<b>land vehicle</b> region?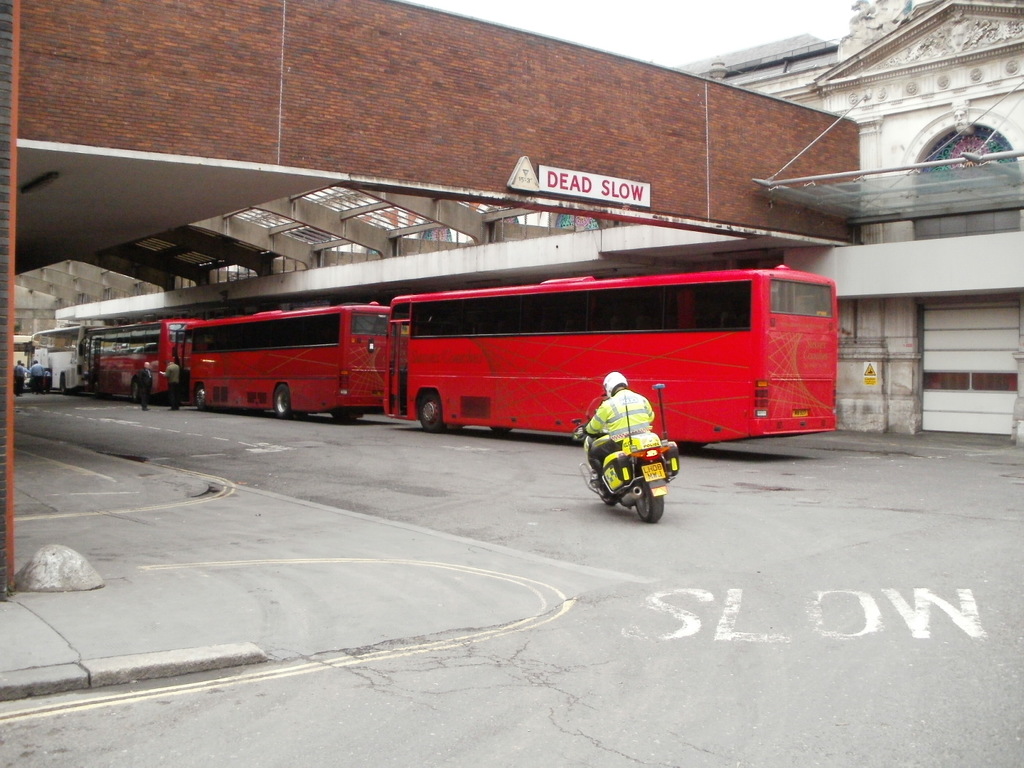
77/321/201/404
